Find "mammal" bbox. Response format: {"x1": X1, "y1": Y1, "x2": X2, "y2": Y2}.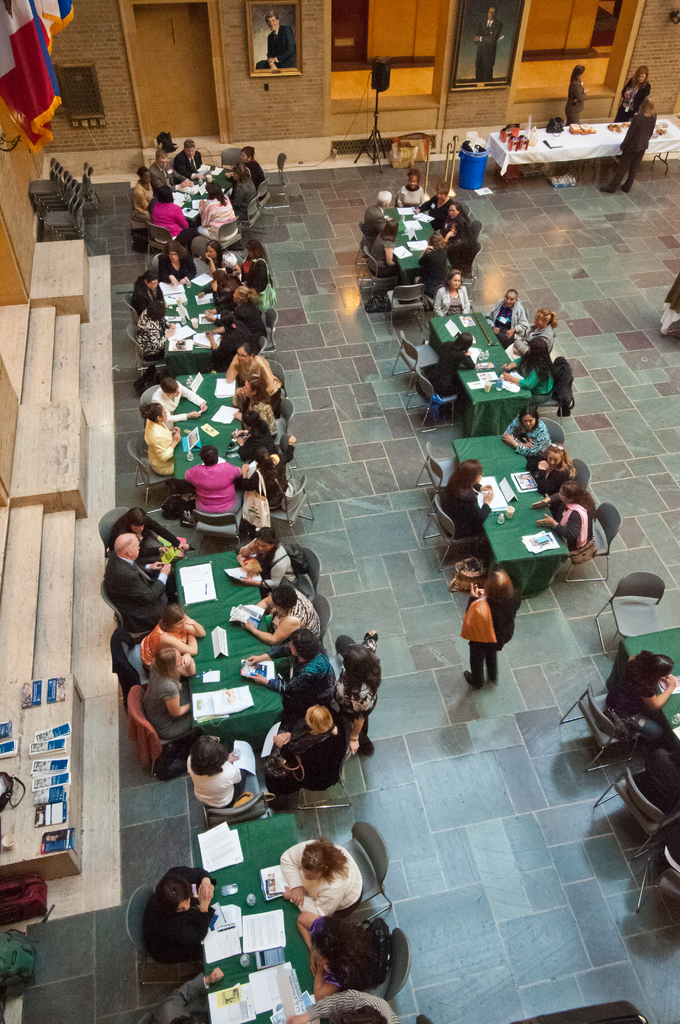
{"x1": 337, "y1": 637, "x2": 376, "y2": 756}.
